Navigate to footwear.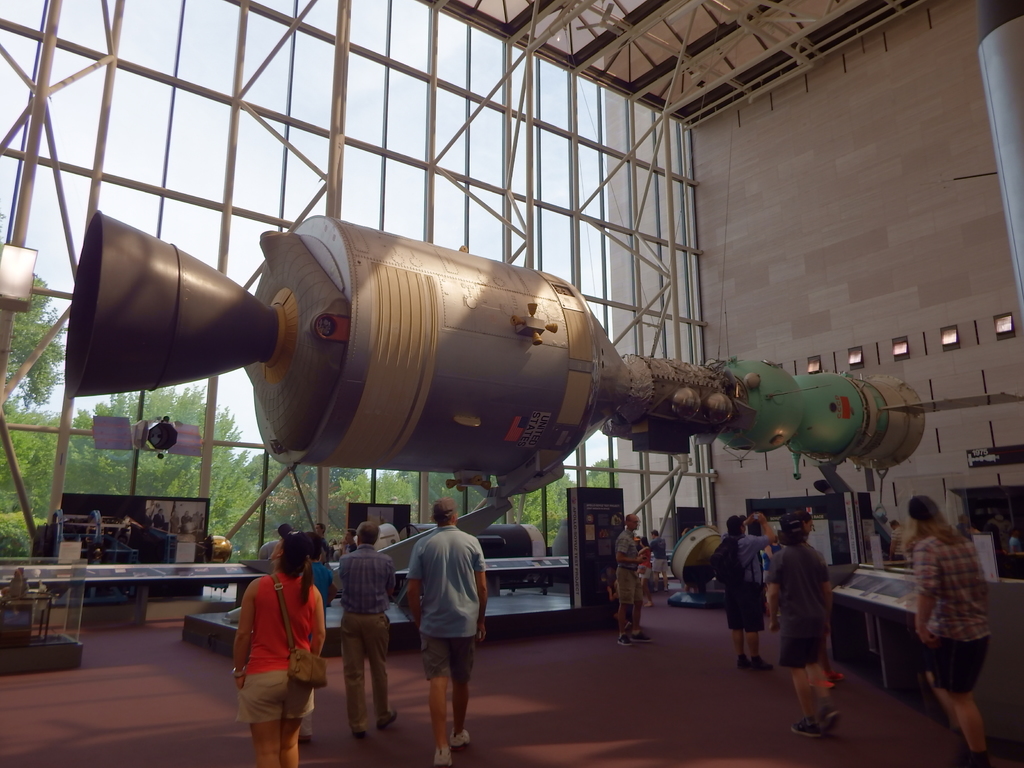
Navigation target: Rect(353, 722, 364, 735).
